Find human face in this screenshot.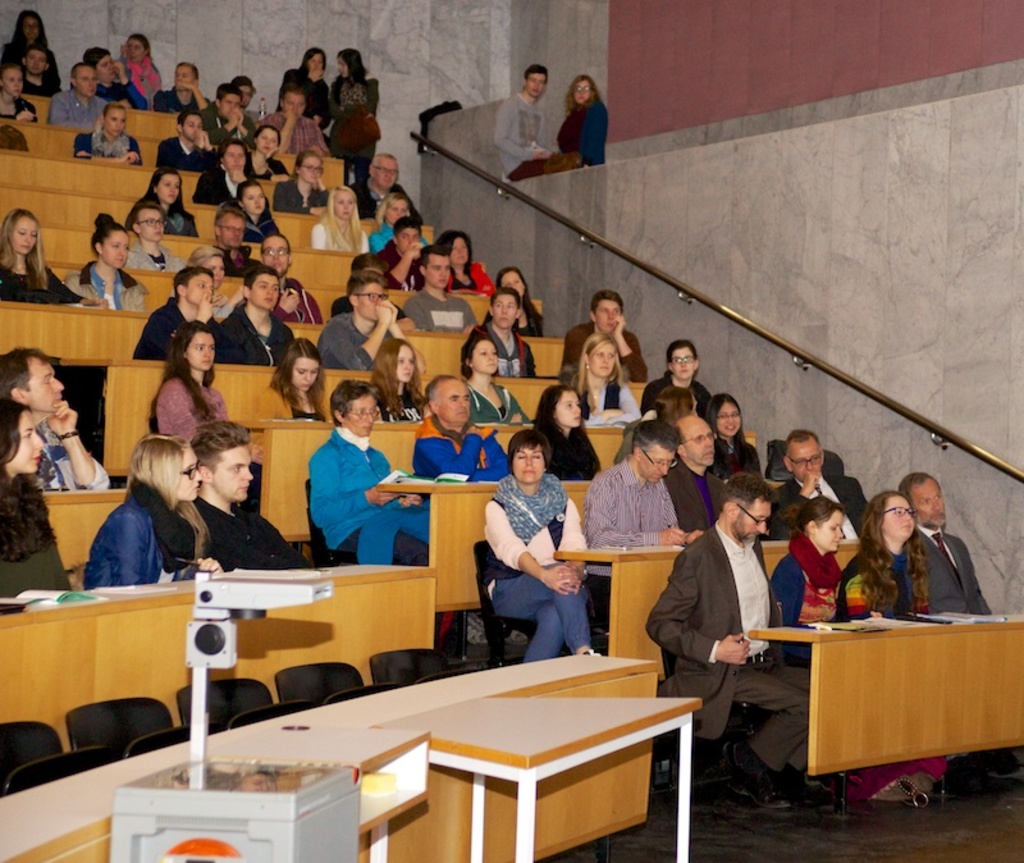
The bounding box for human face is 426/252/452/286.
